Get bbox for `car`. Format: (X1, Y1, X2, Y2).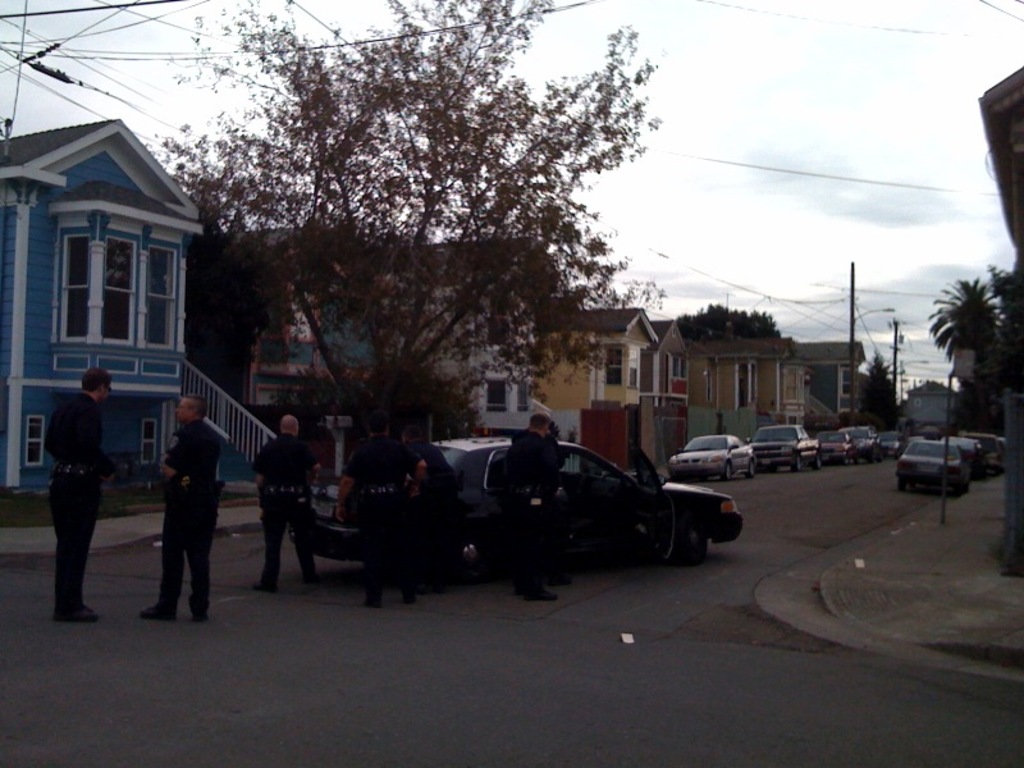
(823, 429, 854, 465).
